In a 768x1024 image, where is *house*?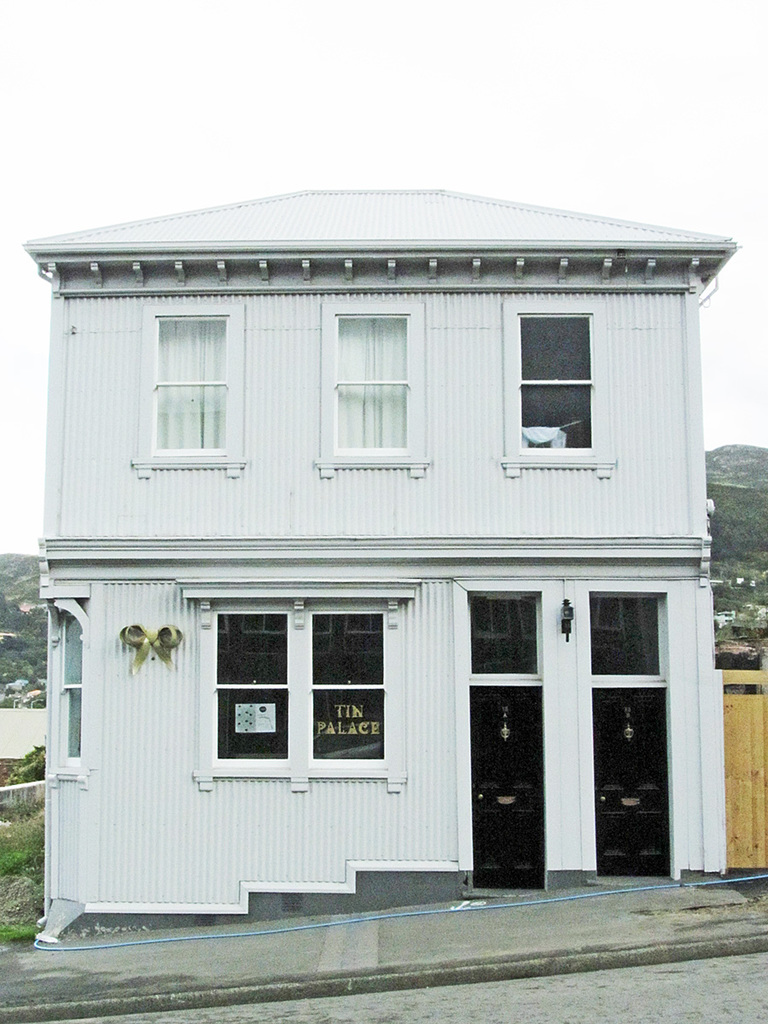
Rect(20, 187, 745, 936).
